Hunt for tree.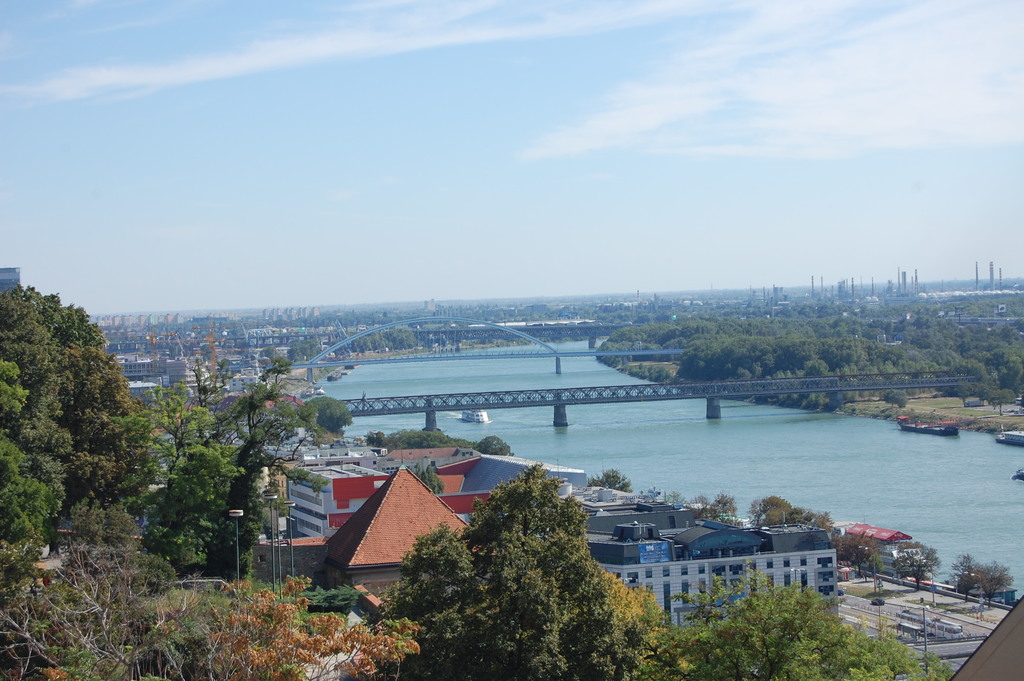
Hunted down at detection(671, 558, 955, 680).
